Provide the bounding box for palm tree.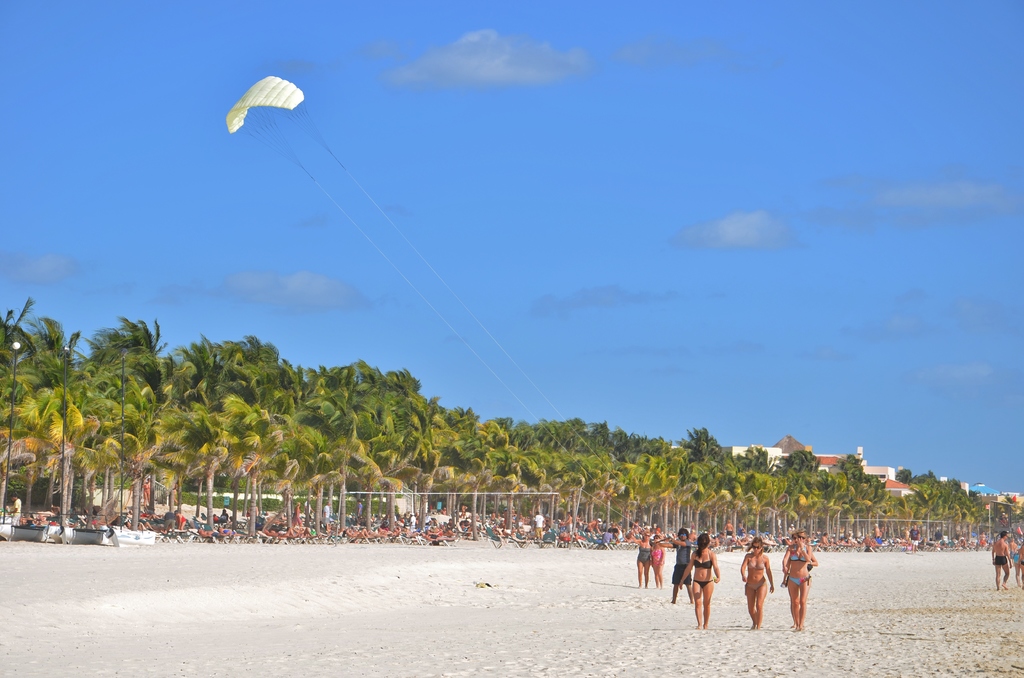
left=776, top=448, right=823, bottom=510.
